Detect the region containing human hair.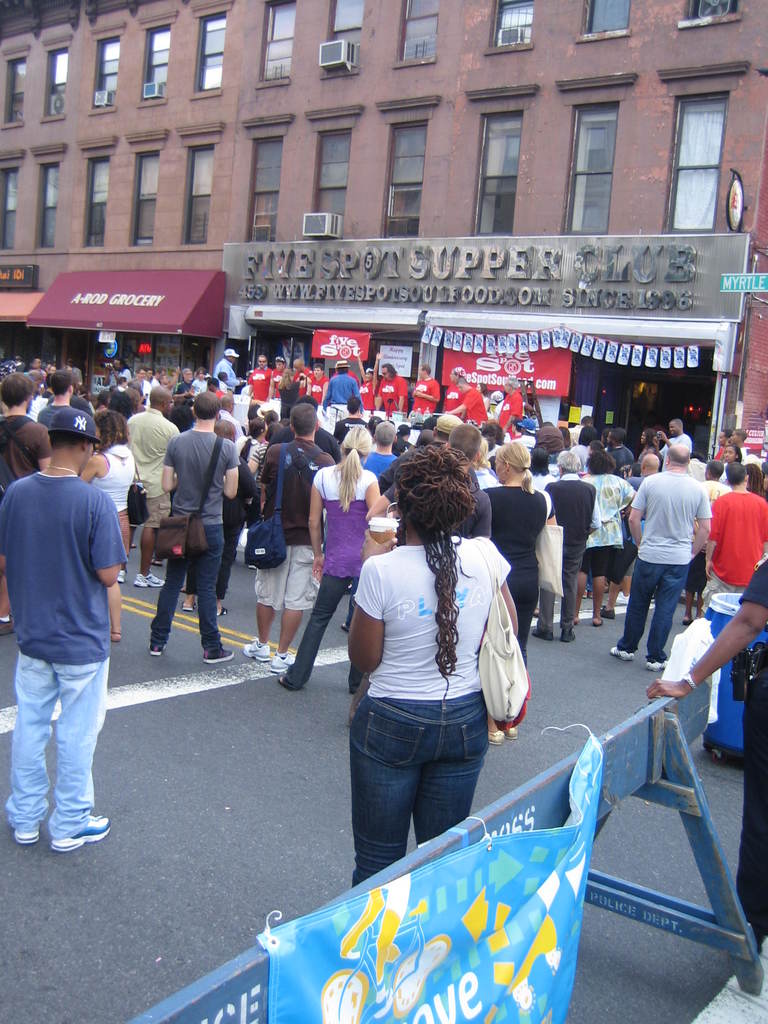
(606,428,627,444).
